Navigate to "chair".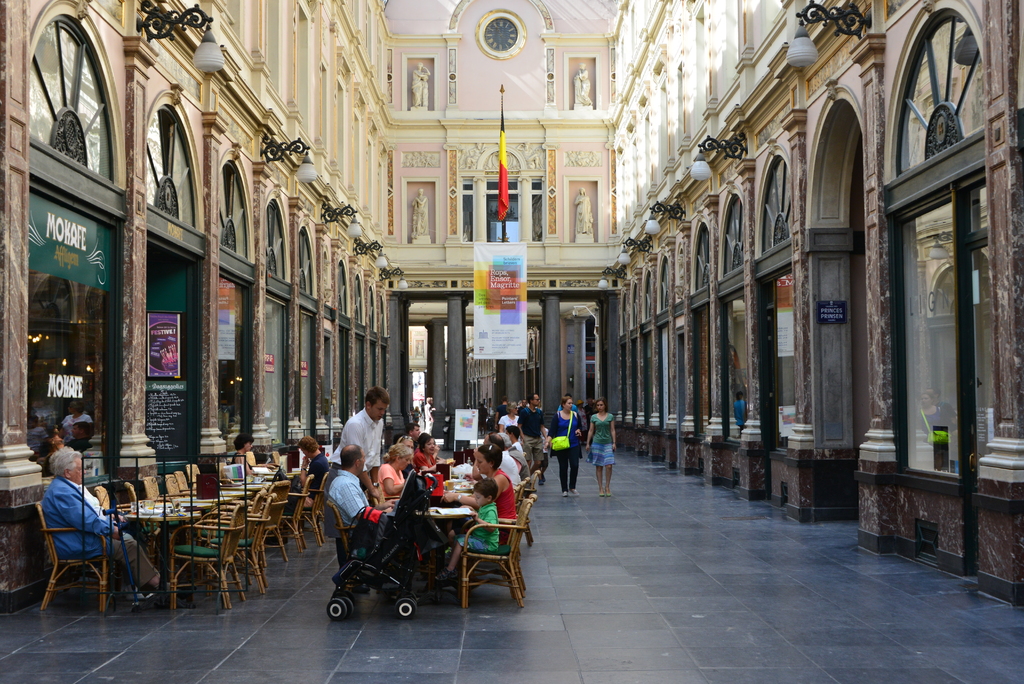
Navigation target: l=444, t=501, r=531, b=623.
